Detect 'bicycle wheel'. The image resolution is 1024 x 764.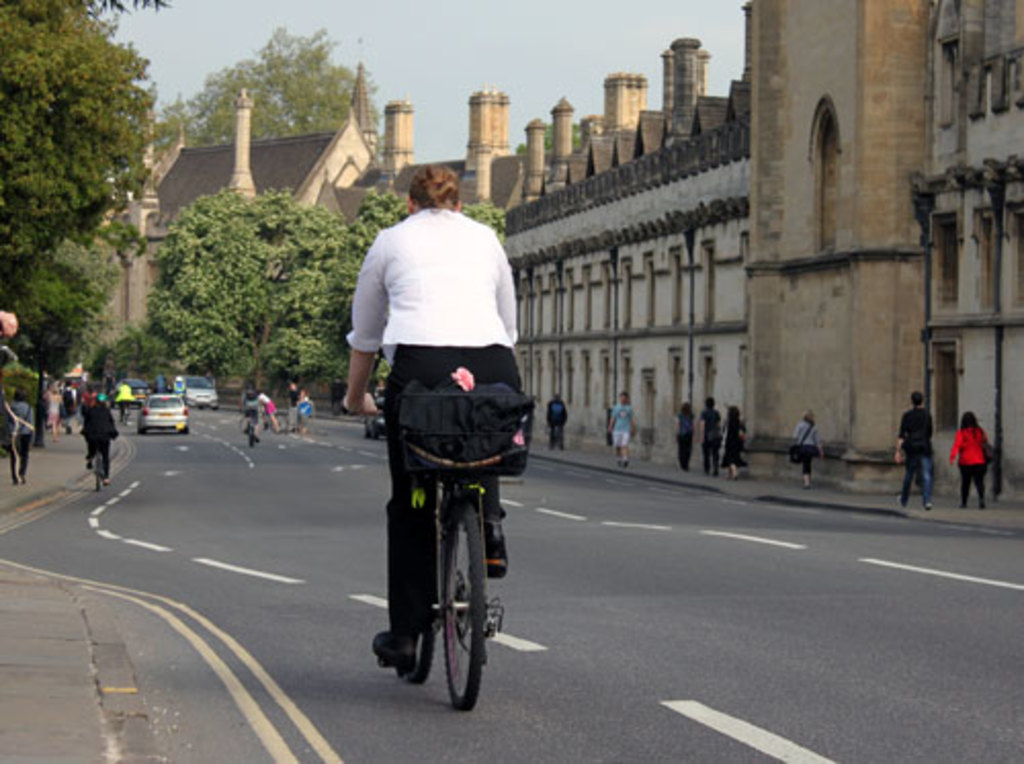
92/465/104/496.
